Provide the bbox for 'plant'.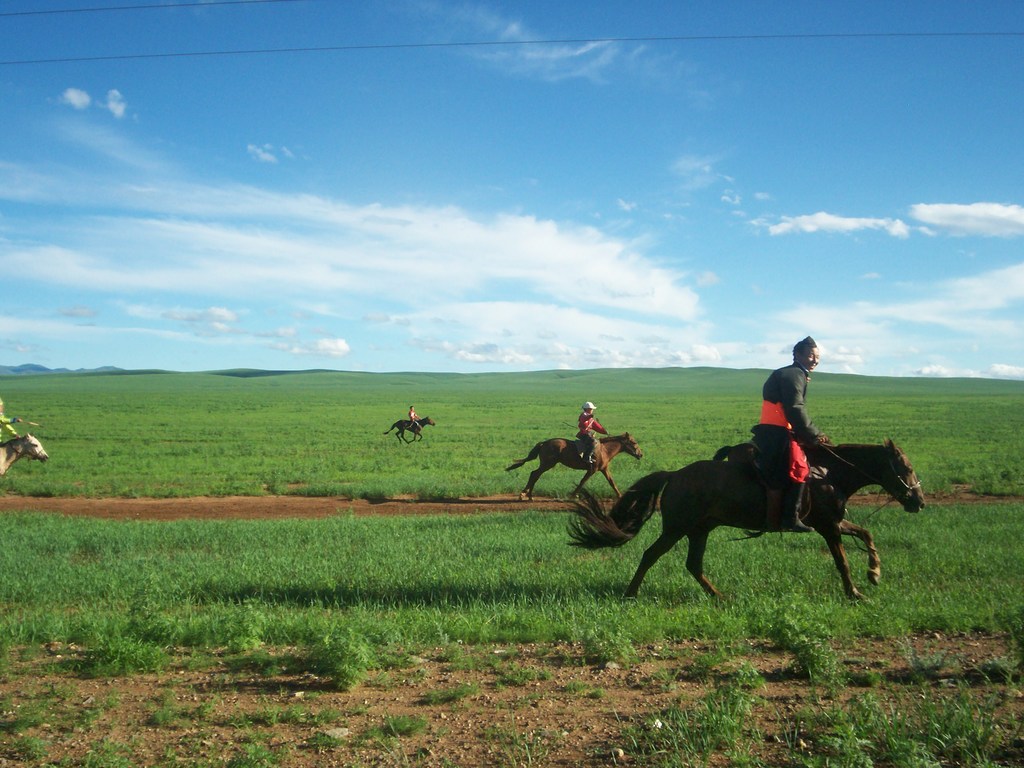
[771,602,842,705].
